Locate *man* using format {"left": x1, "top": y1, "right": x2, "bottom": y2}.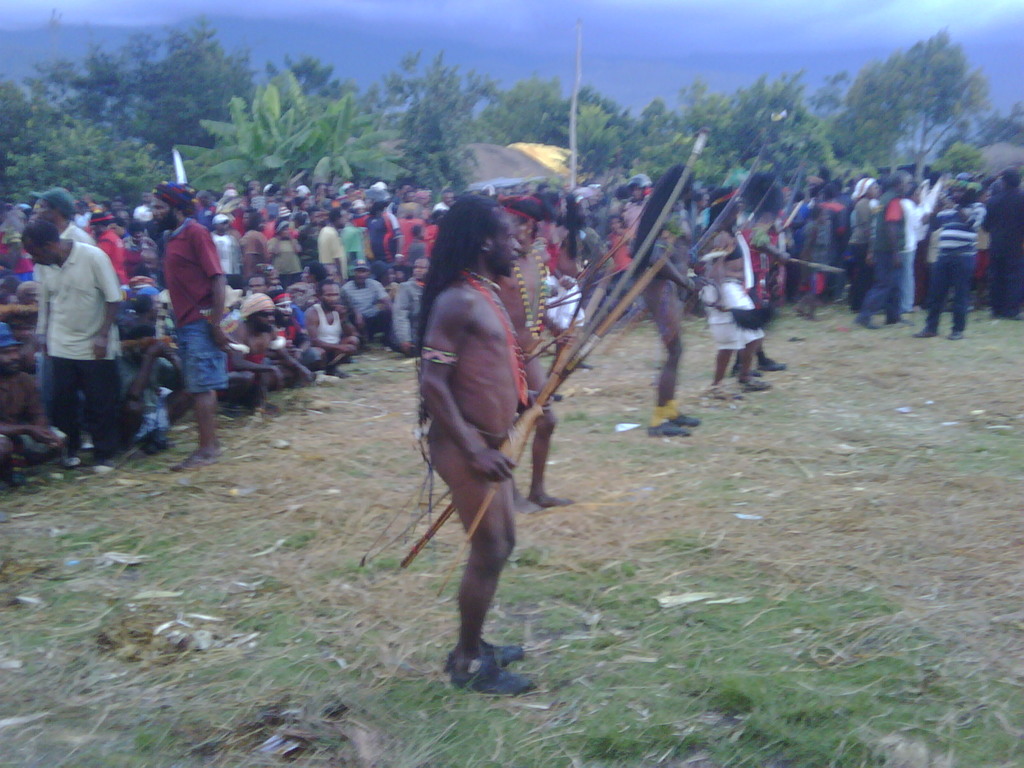
{"left": 490, "top": 188, "right": 571, "bottom": 518}.
